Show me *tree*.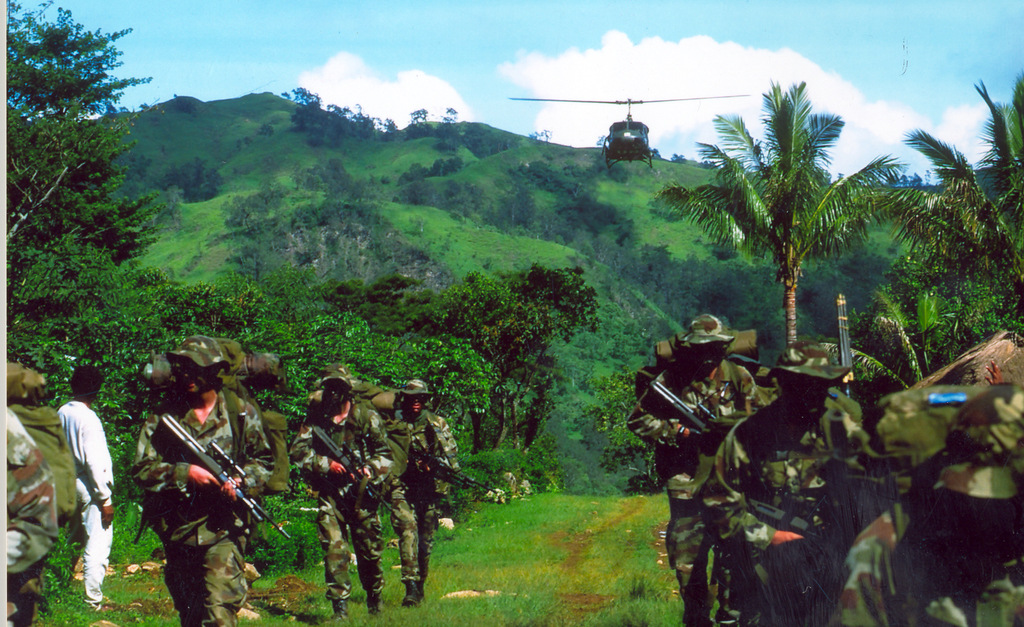
*tree* is here: (x1=682, y1=54, x2=880, y2=384).
